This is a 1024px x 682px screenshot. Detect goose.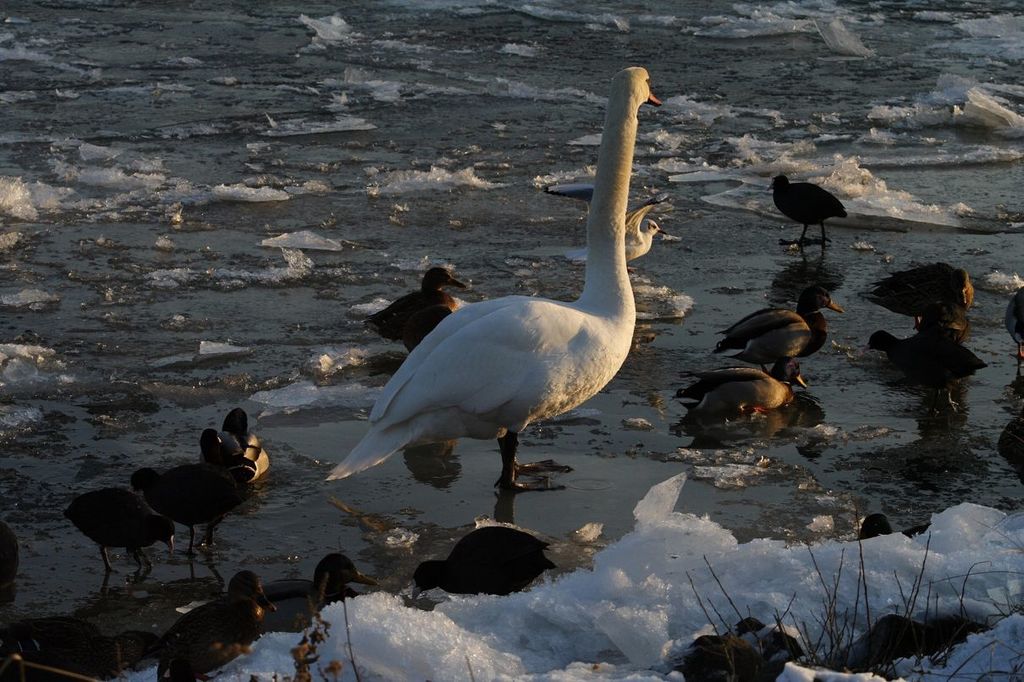
box(765, 171, 847, 245).
